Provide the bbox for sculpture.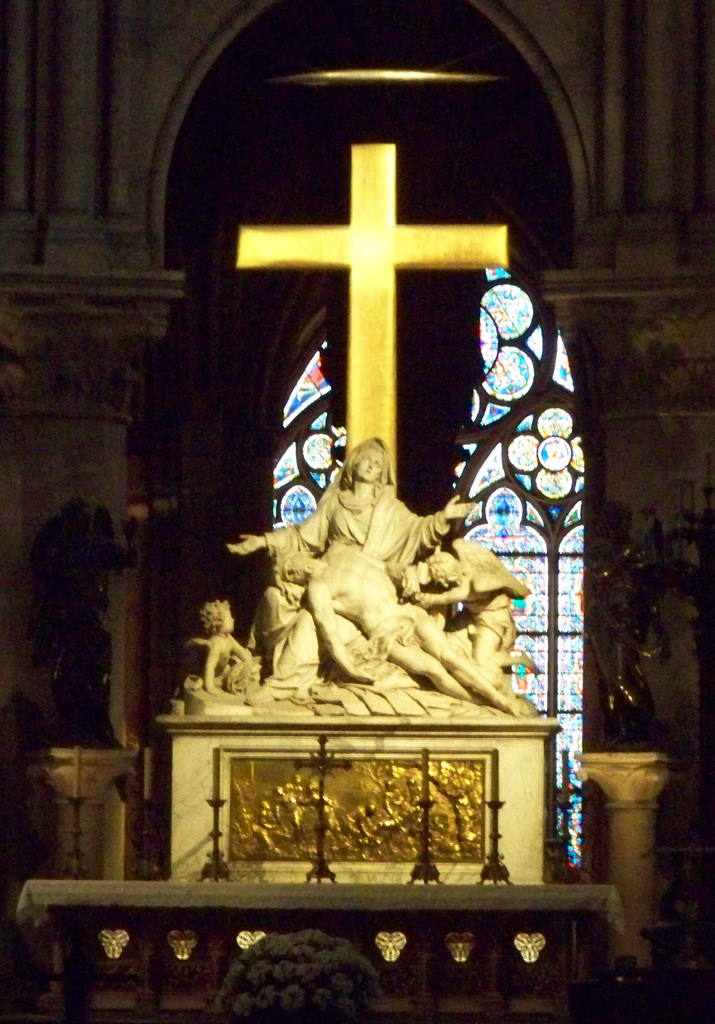
(31,500,151,749).
